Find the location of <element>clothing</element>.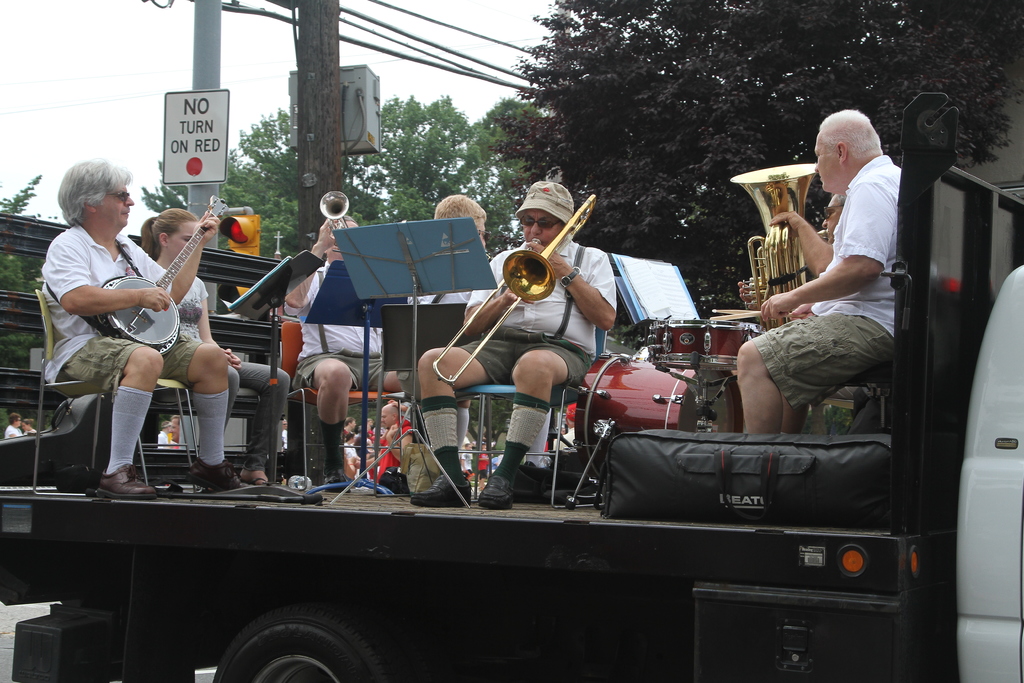
Location: BBox(751, 155, 901, 411).
